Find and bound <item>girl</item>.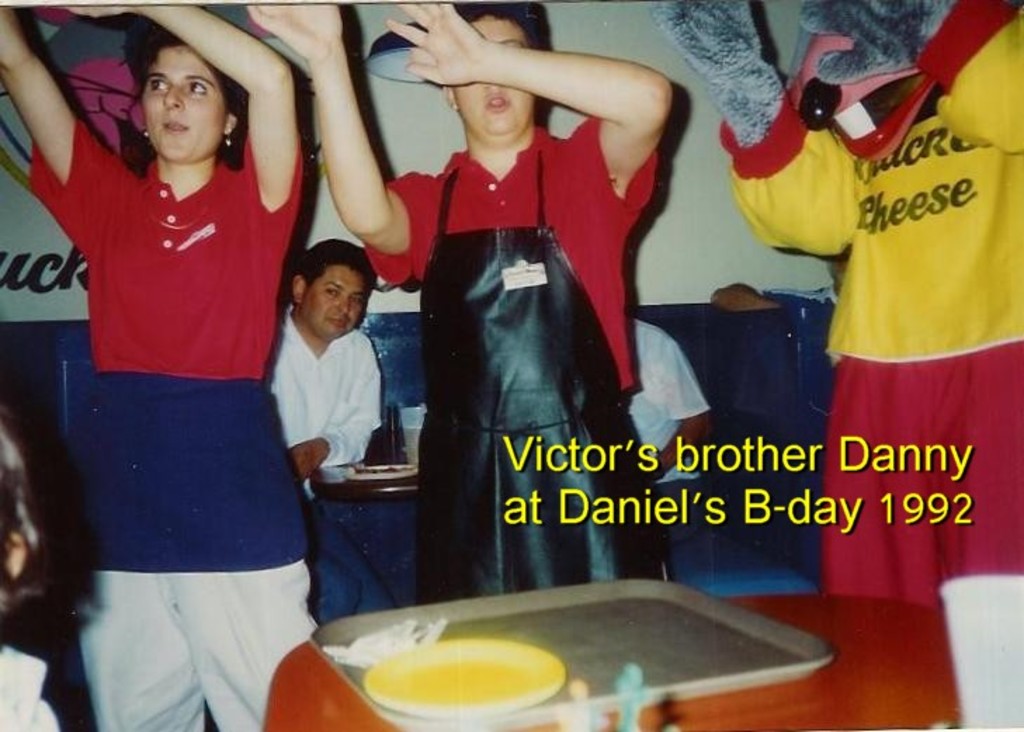
Bound: bbox(0, 0, 319, 731).
